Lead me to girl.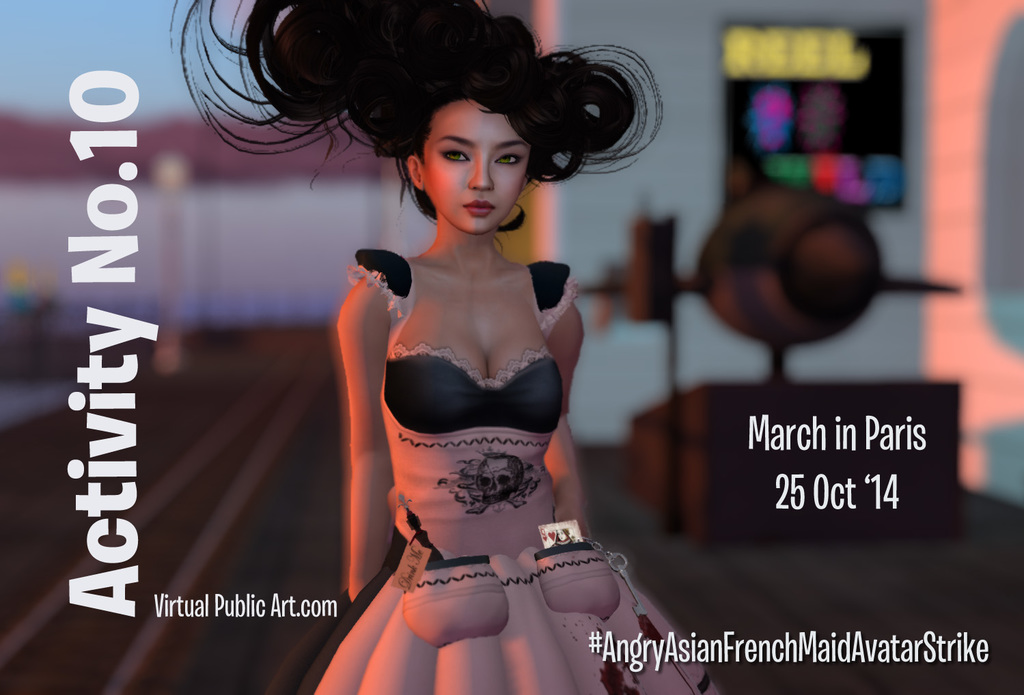
Lead to <box>168,0,720,694</box>.
